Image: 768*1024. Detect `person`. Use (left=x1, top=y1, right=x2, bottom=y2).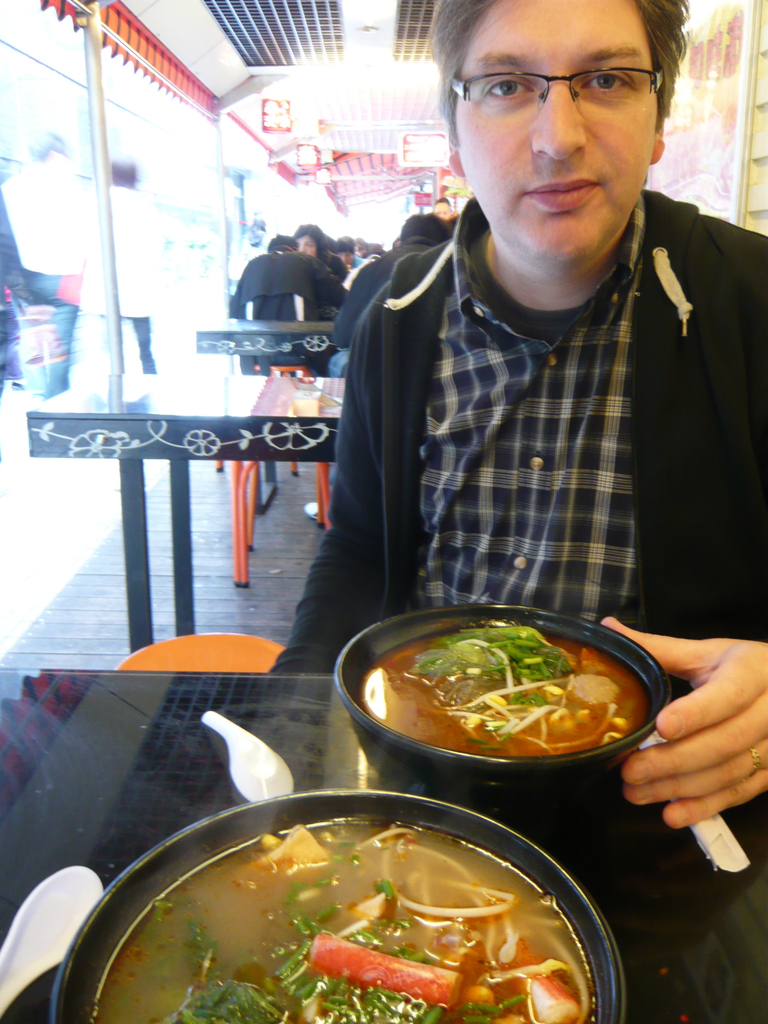
(left=0, top=178, right=83, bottom=393).
